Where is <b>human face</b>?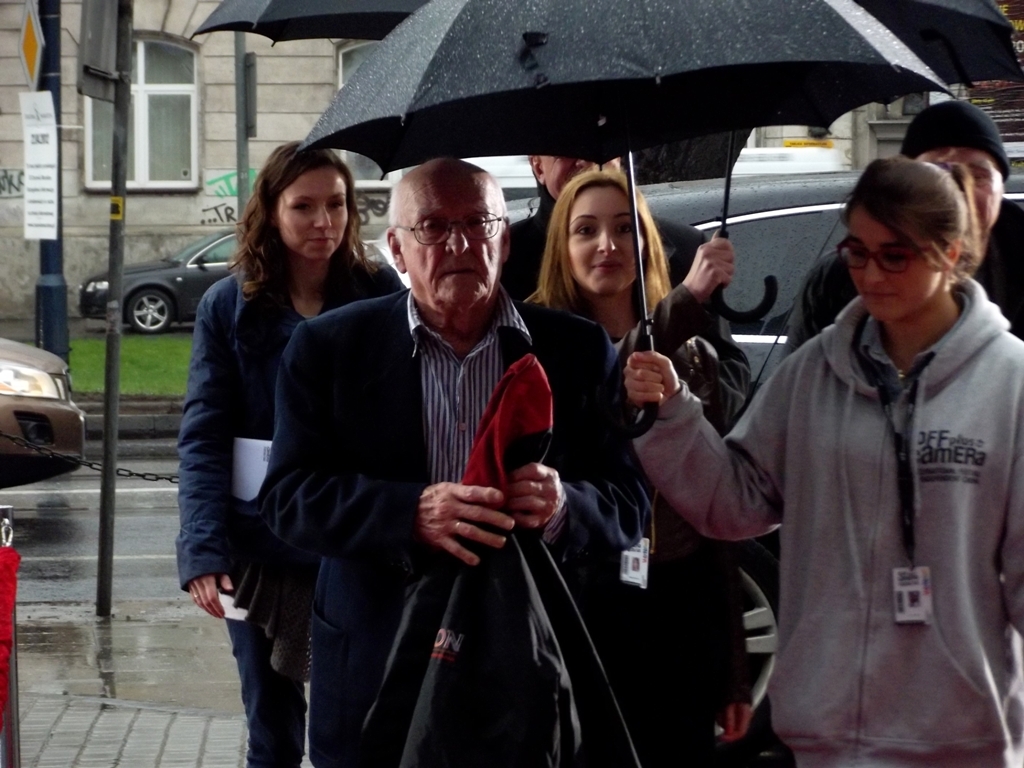
[536, 152, 621, 195].
